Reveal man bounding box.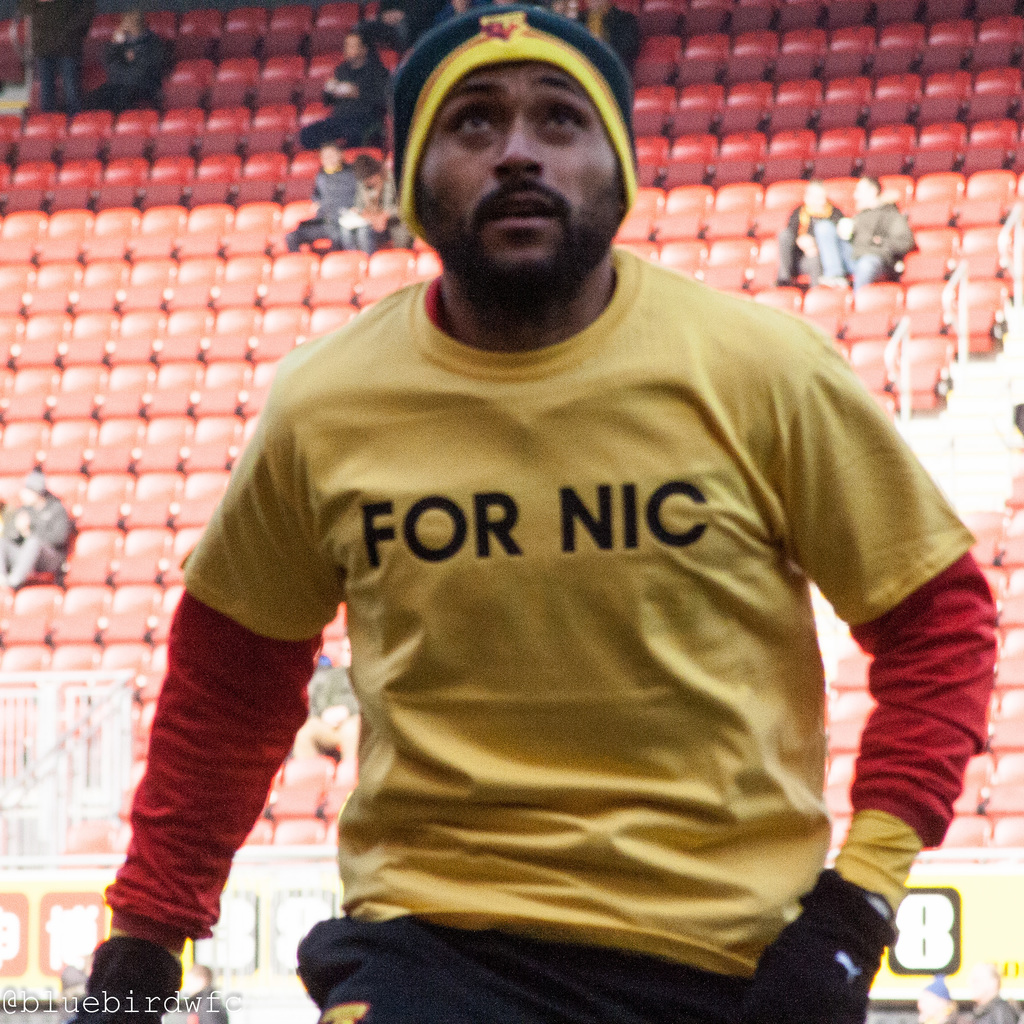
Revealed: [777,175,844,278].
